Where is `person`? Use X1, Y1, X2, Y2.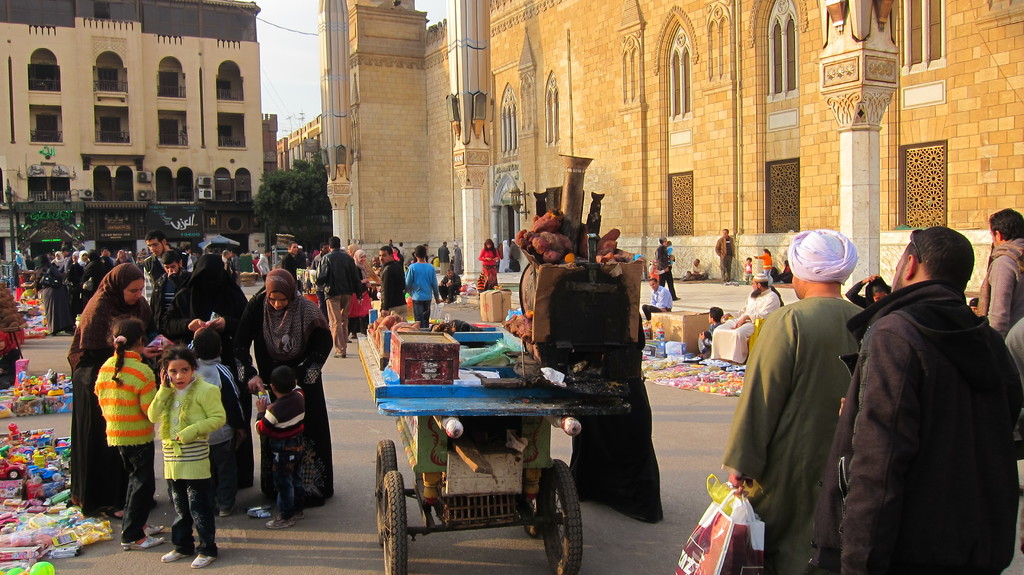
280, 240, 301, 290.
